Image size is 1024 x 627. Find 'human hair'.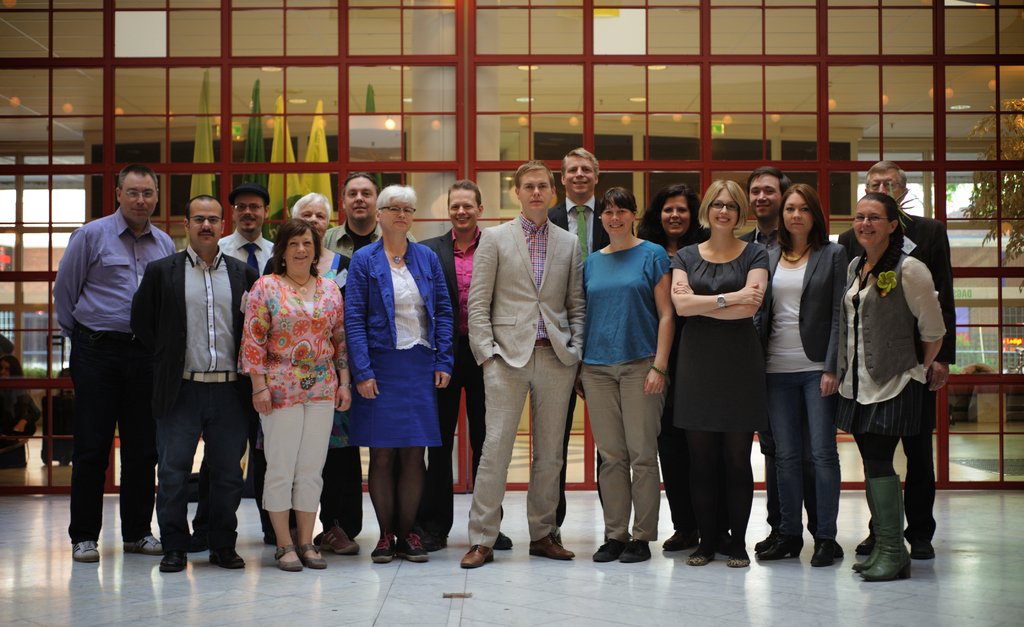
bbox=[750, 163, 784, 191].
